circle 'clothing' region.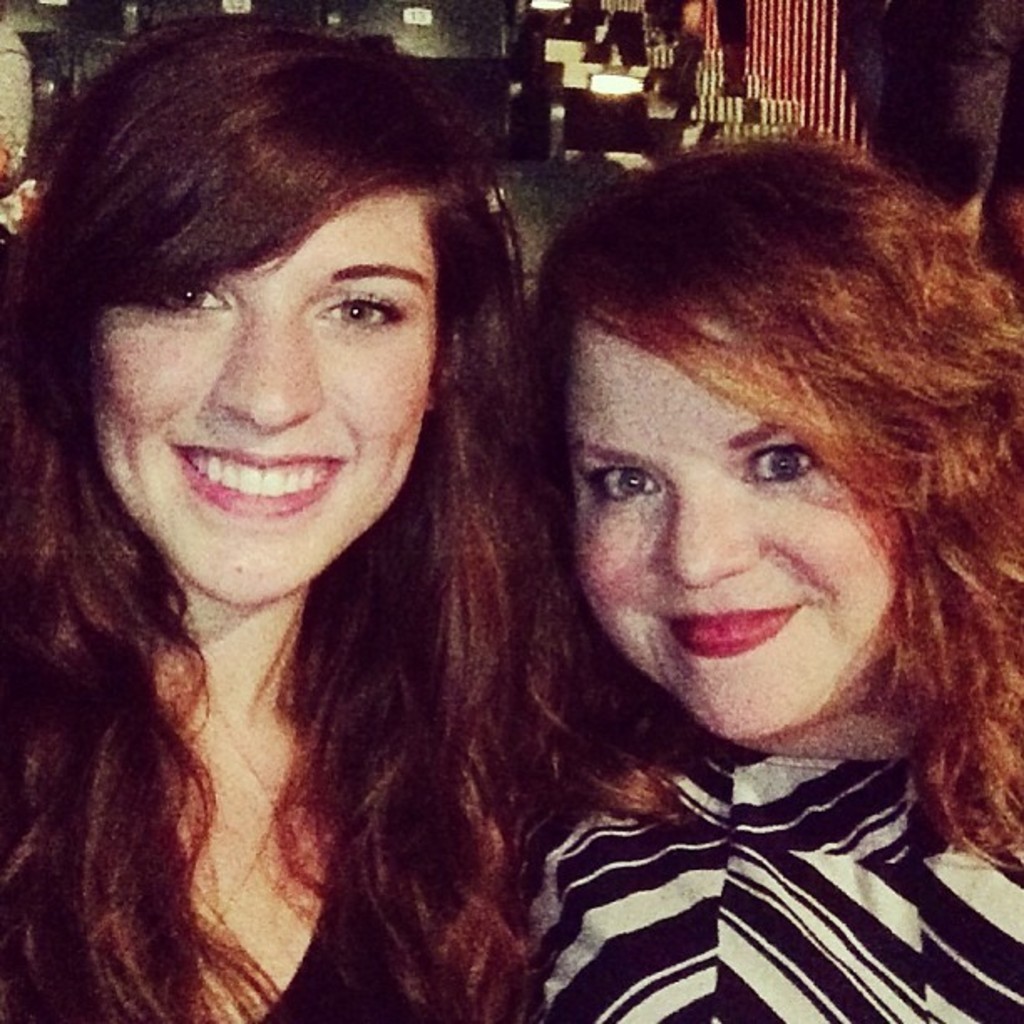
Region: 529, 735, 1022, 1022.
